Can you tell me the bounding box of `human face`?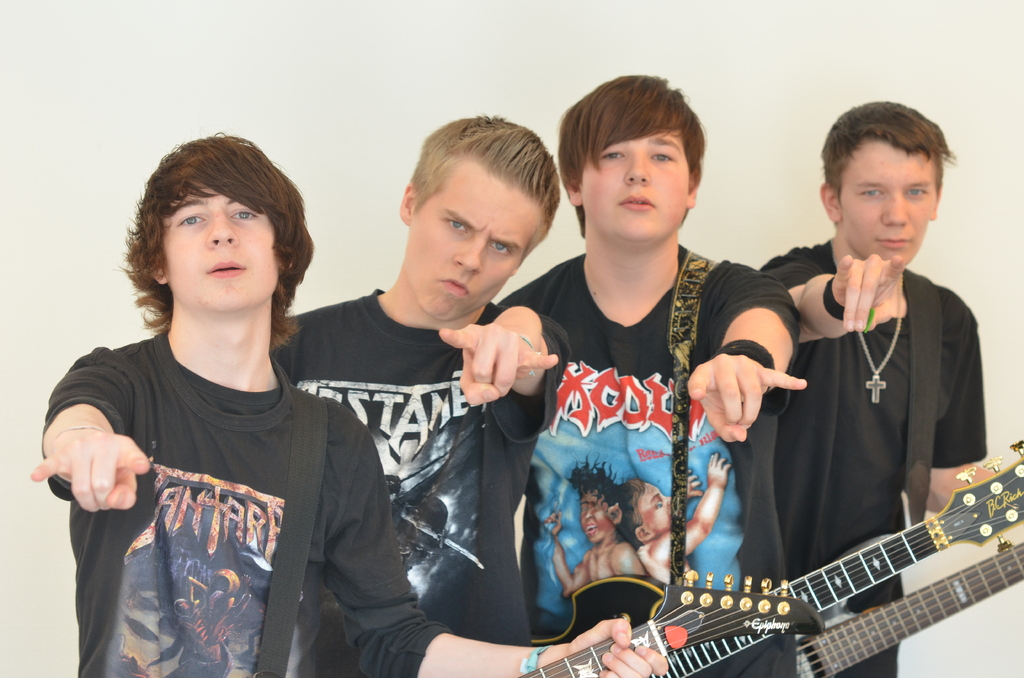
[left=586, top=496, right=615, bottom=542].
